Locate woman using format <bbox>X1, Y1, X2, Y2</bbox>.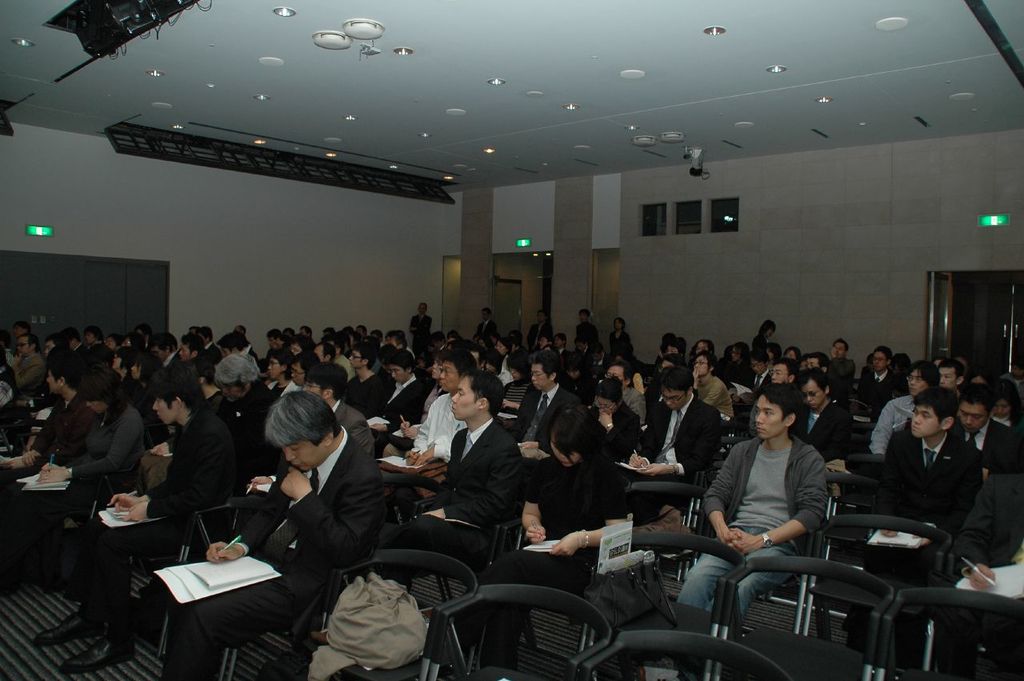
<bbox>581, 377, 640, 467</bbox>.
